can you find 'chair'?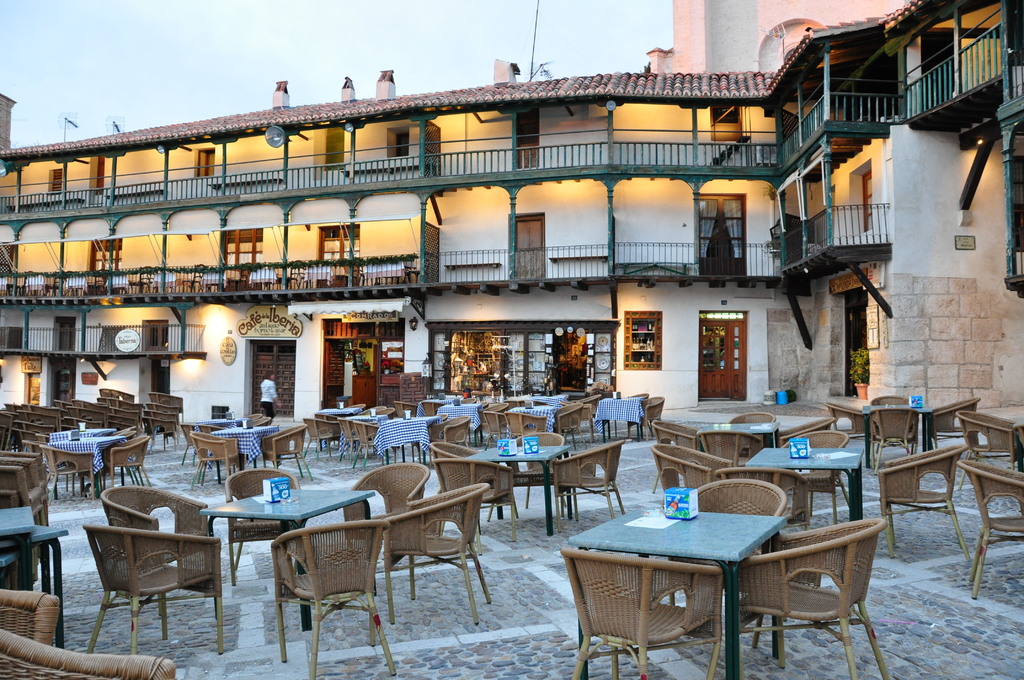
Yes, bounding box: {"left": 630, "top": 392, "right": 666, "bottom": 442}.
